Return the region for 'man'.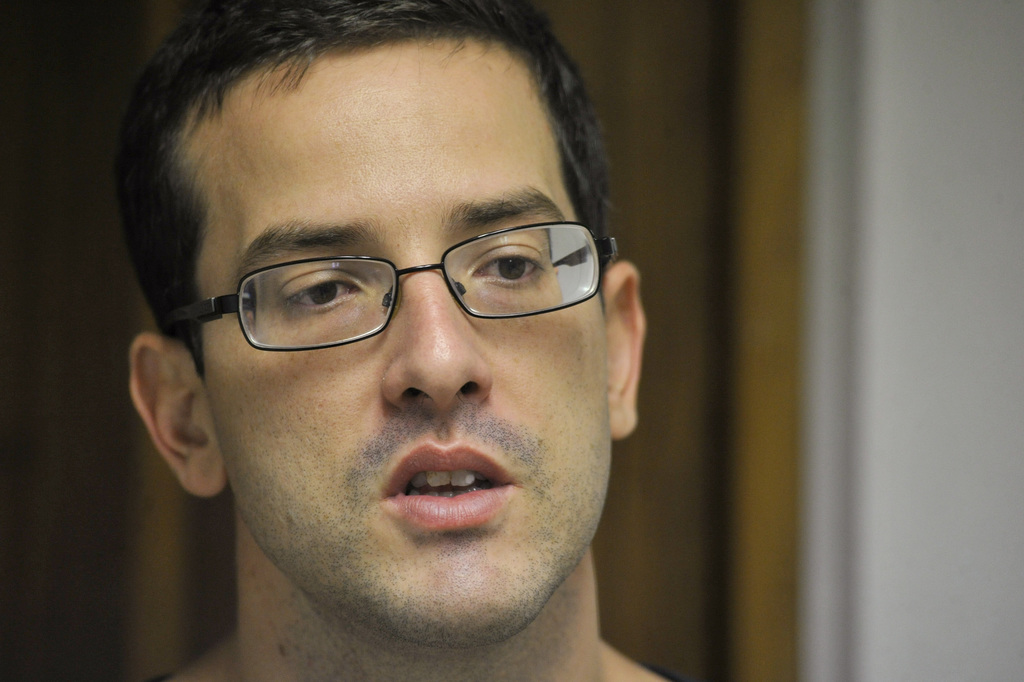
(33, 18, 770, 679).
